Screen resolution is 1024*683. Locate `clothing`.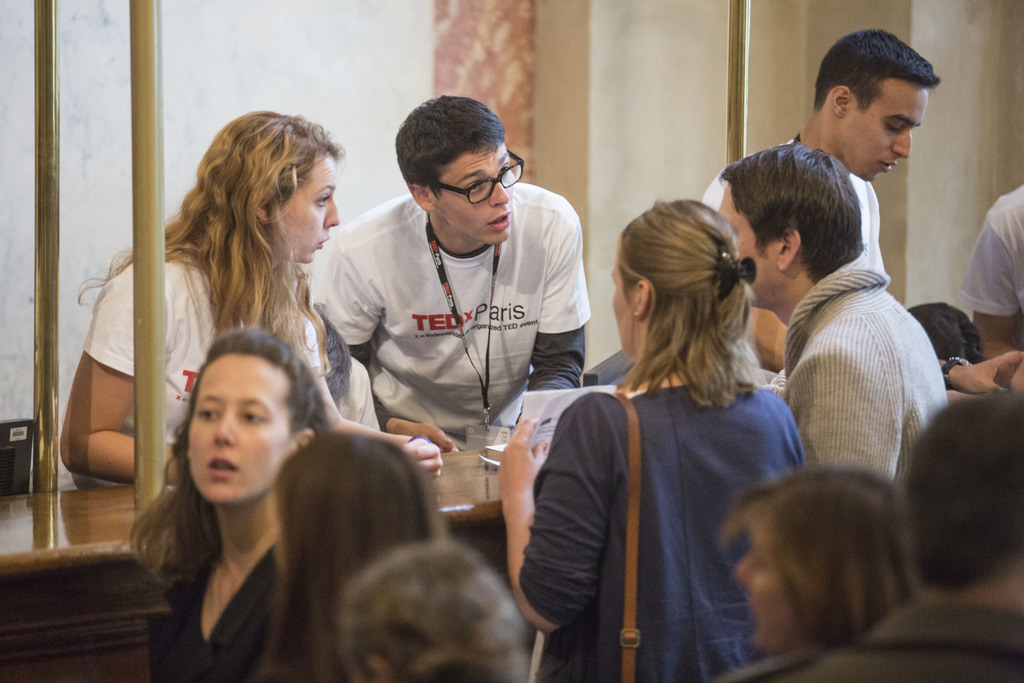
bbox=[157, 518, 322, 682].
